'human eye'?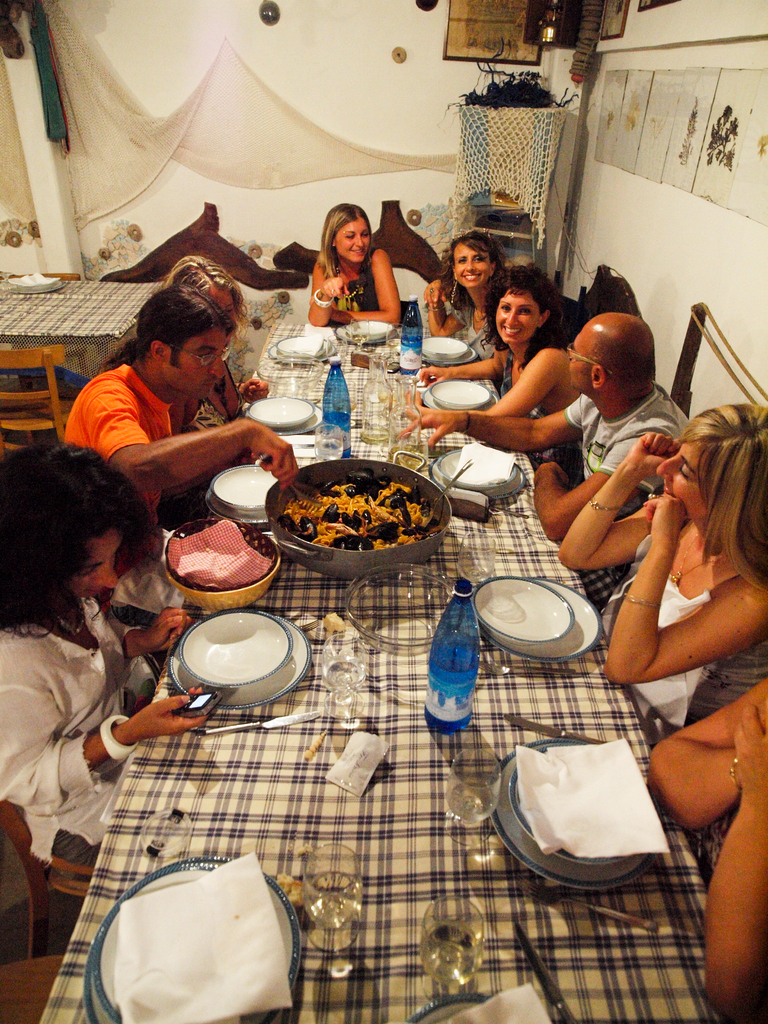
<region>515, 307, 532, 316</region>
